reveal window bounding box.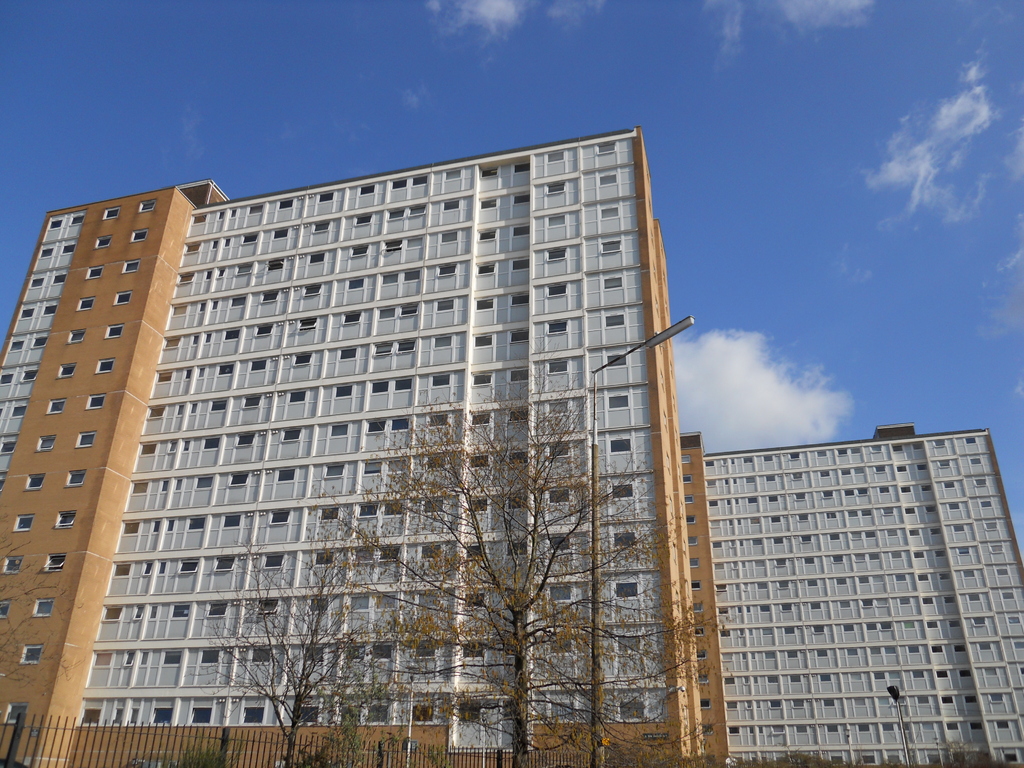
Revealed: 195:218:207:224.
